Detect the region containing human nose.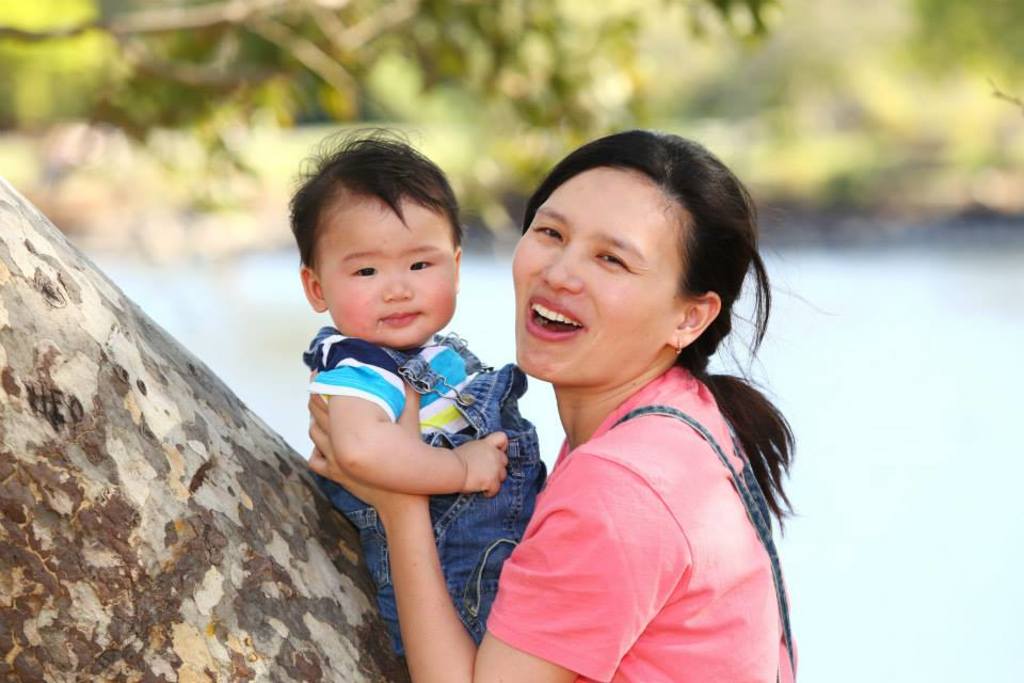
left=541, top=231, right=595, bottom=313.
